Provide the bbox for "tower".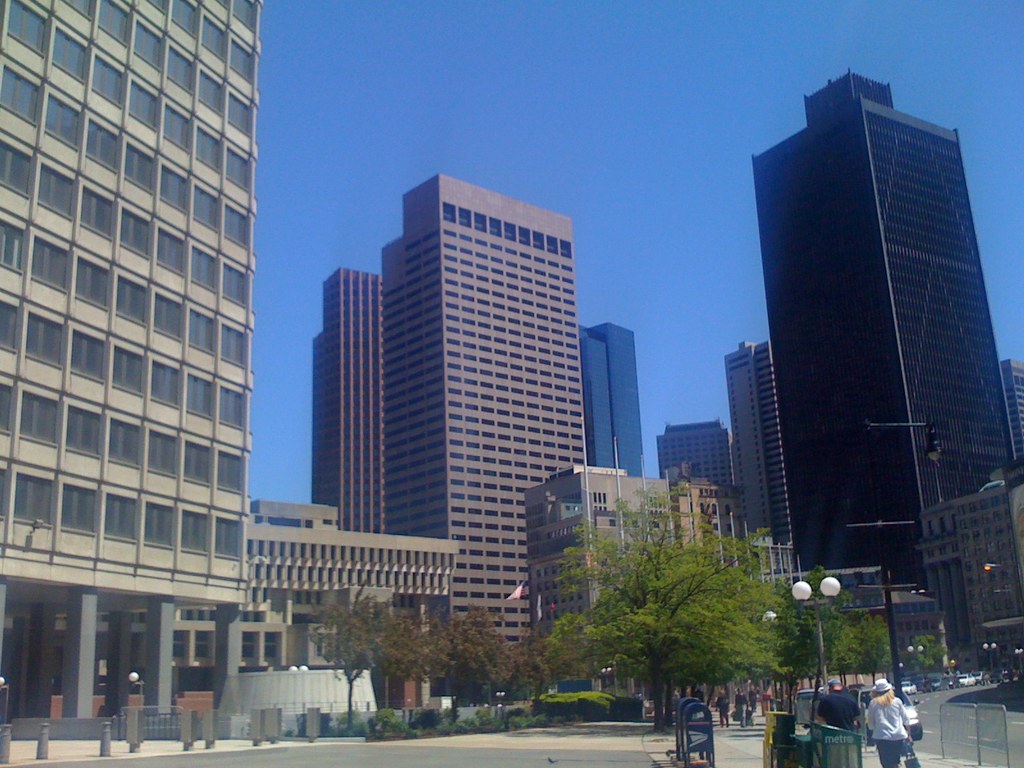
578 321 645 476.
